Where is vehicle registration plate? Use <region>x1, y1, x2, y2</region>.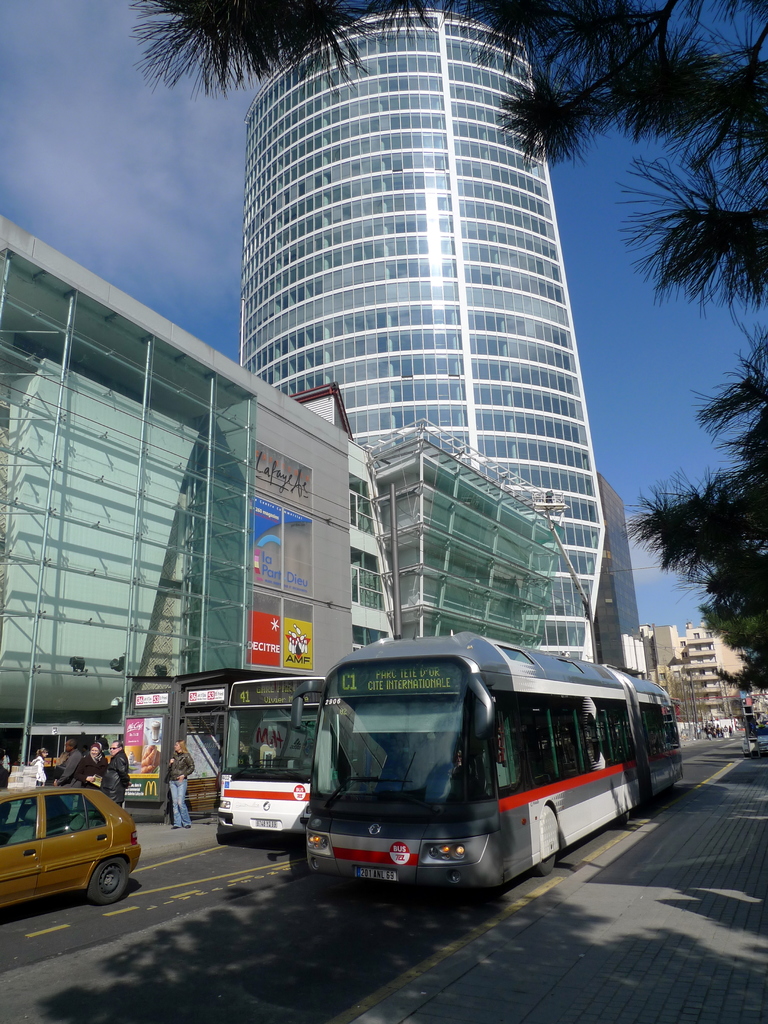
<region>351, 869, 399, 881</region>.
